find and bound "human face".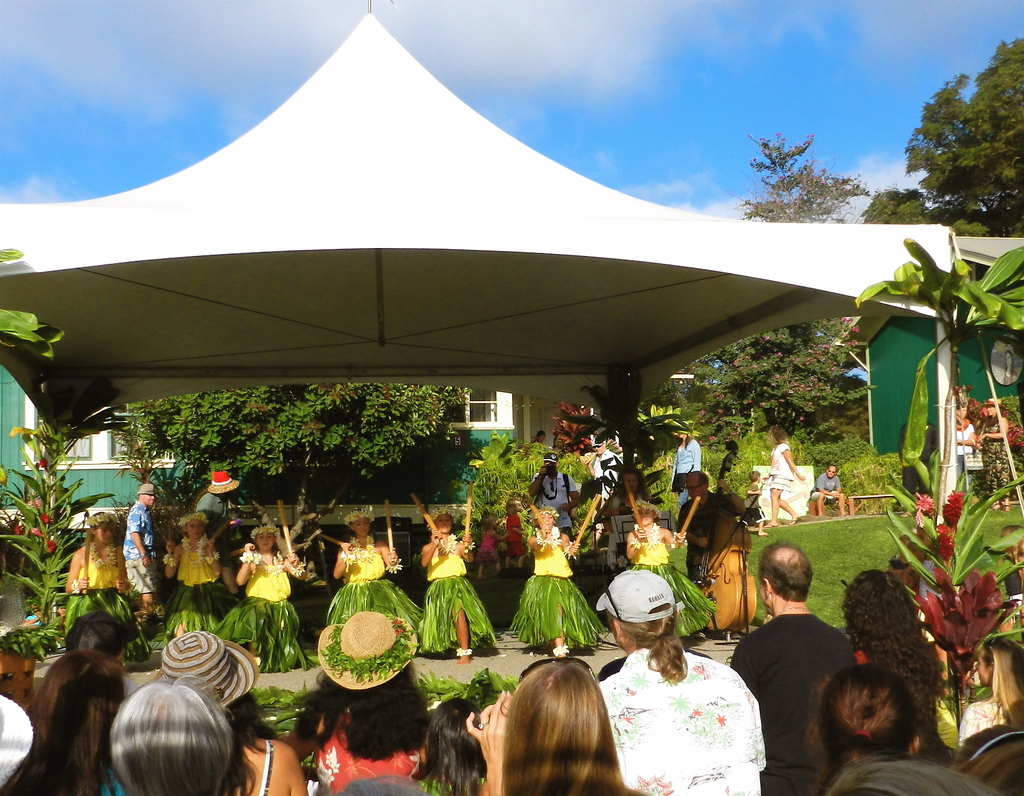
Bound: {"left": 684, "top": 473, "right": 703, "bottom": 501}.
